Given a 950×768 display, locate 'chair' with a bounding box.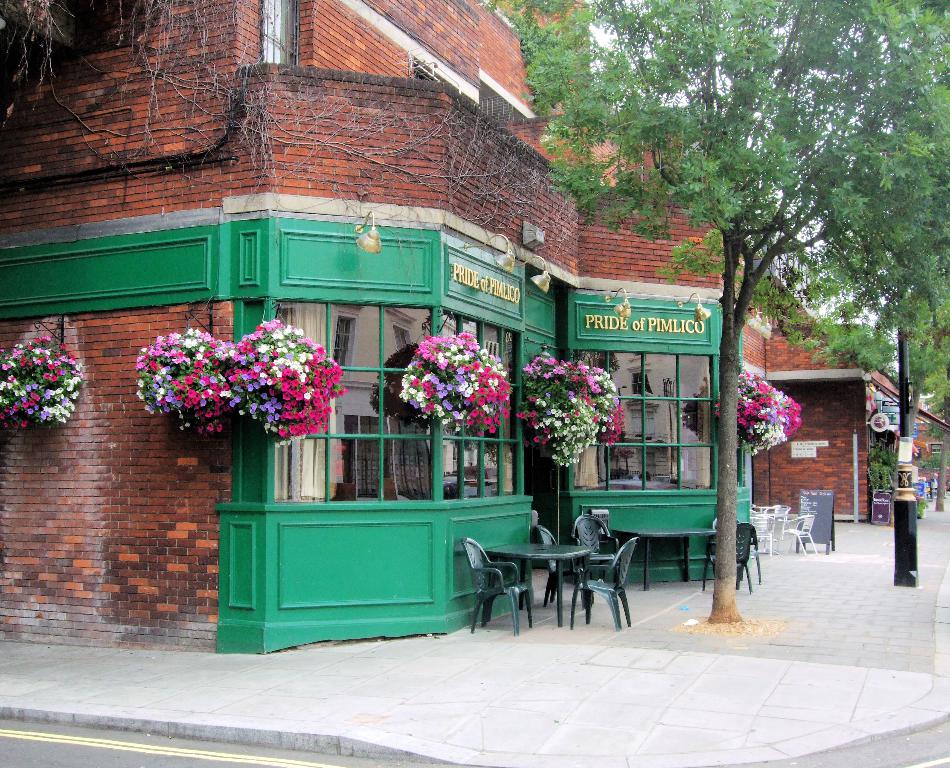
Located: select_region(701, 519, 761, 596).
